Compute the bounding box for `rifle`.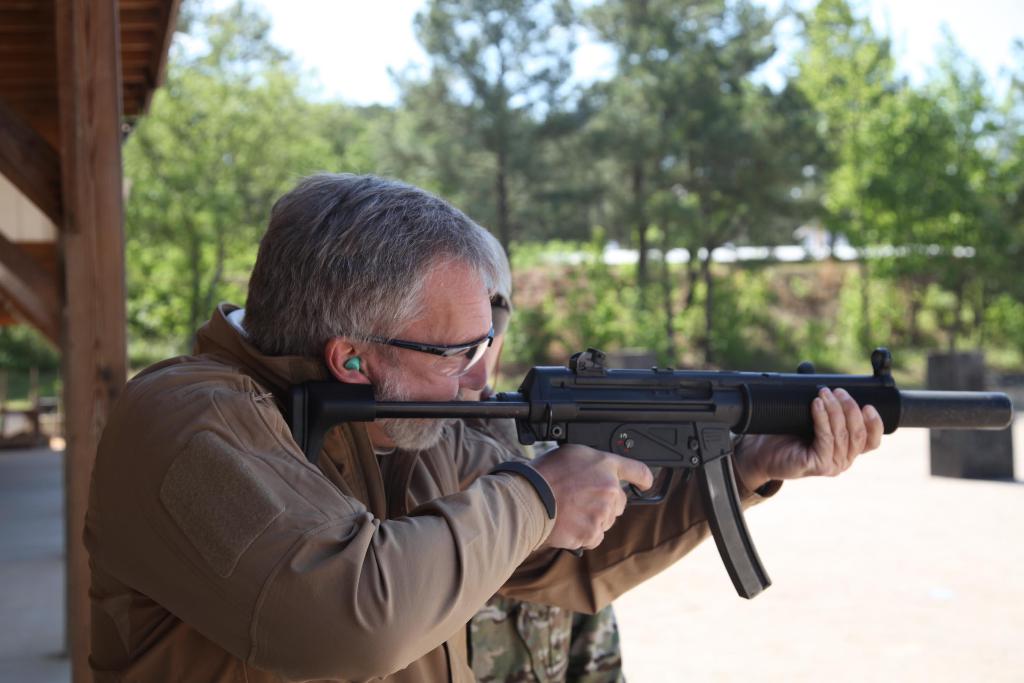
x1=332 y1=346 x2=1017 y2=598.
